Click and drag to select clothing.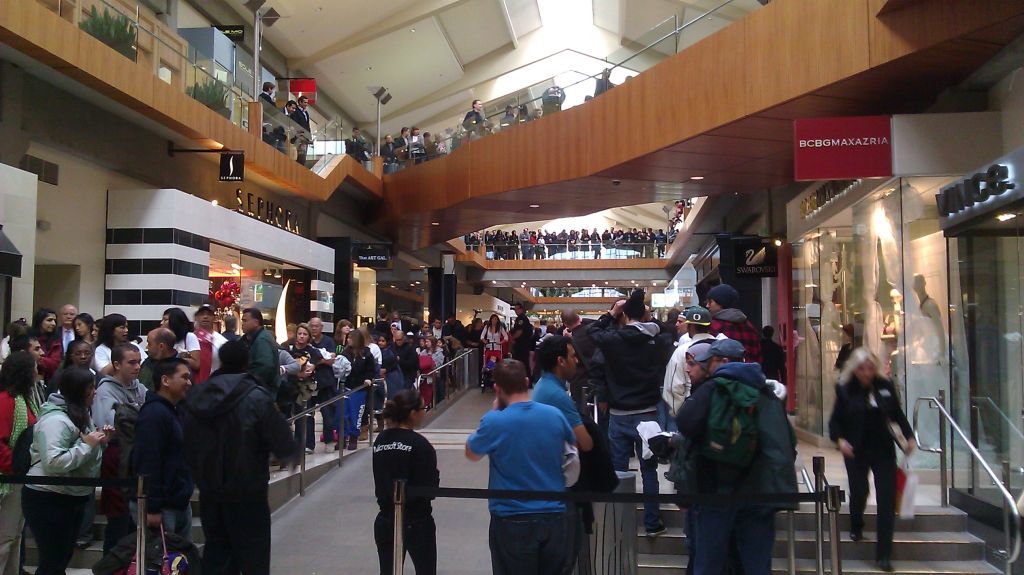
Selection: bbox(15, 349, 48, 413).
